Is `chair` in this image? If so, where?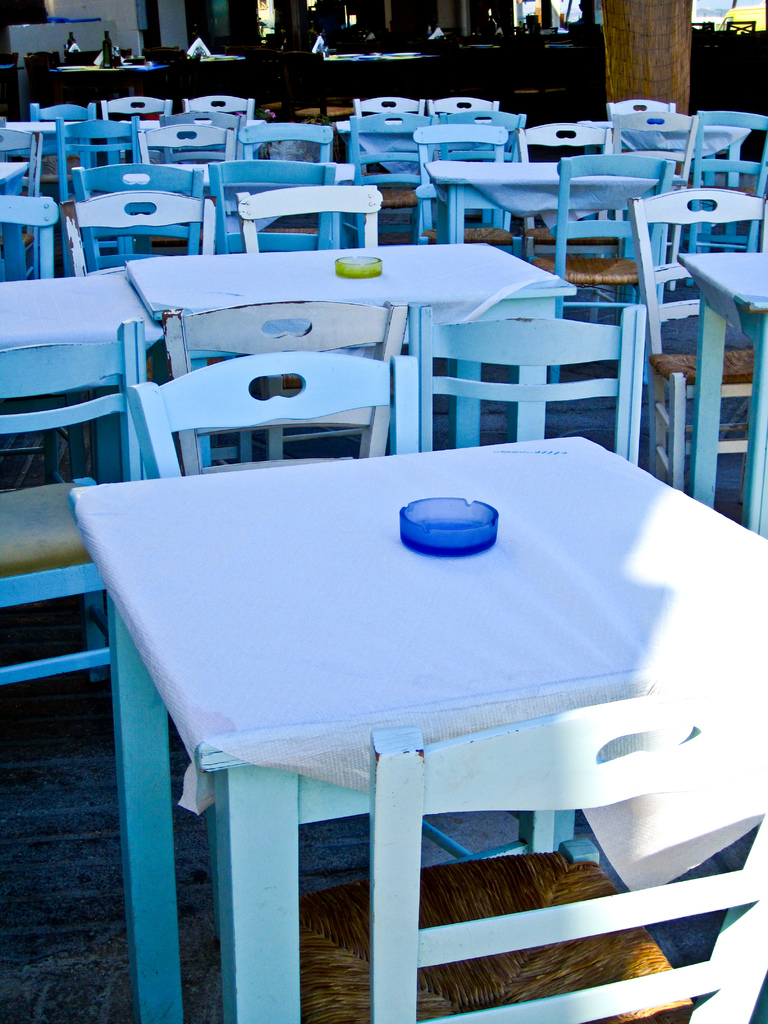
Yes, at bbox(0, 325, 187, 753).
